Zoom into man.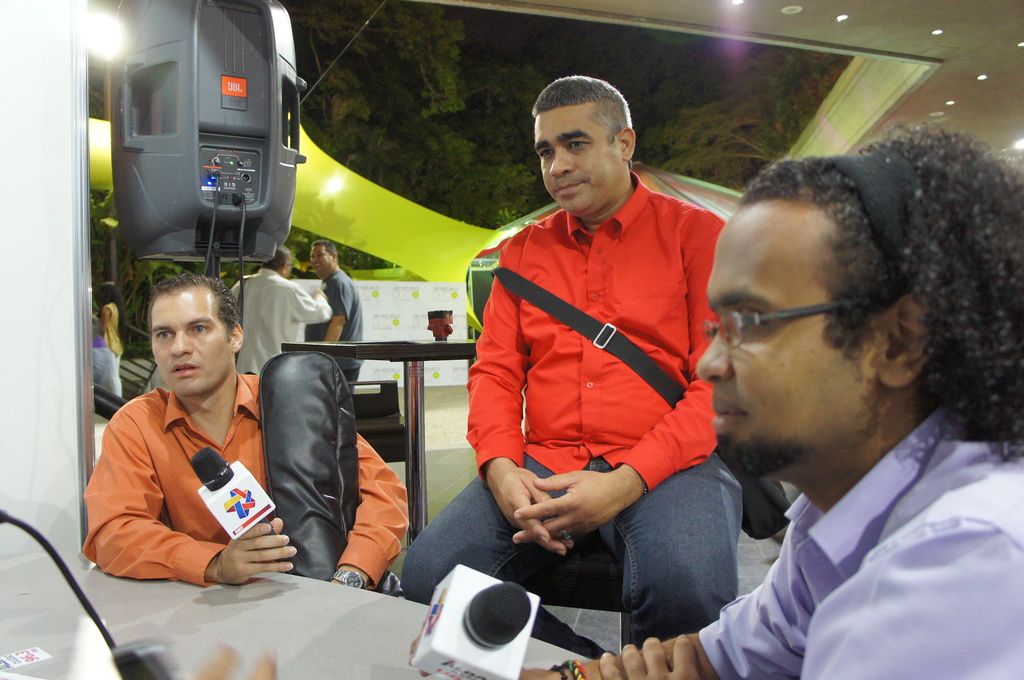
Zoom target: l=579, t=102, r=1013, b=679.
